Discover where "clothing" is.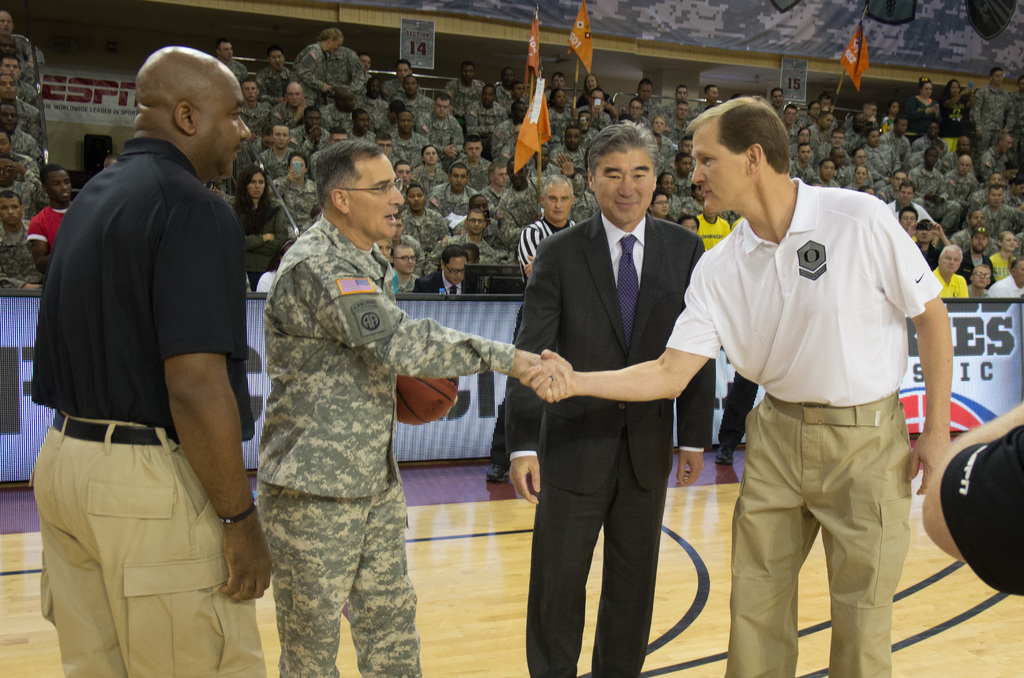
Discovered at [938, 97, 969, 136].
